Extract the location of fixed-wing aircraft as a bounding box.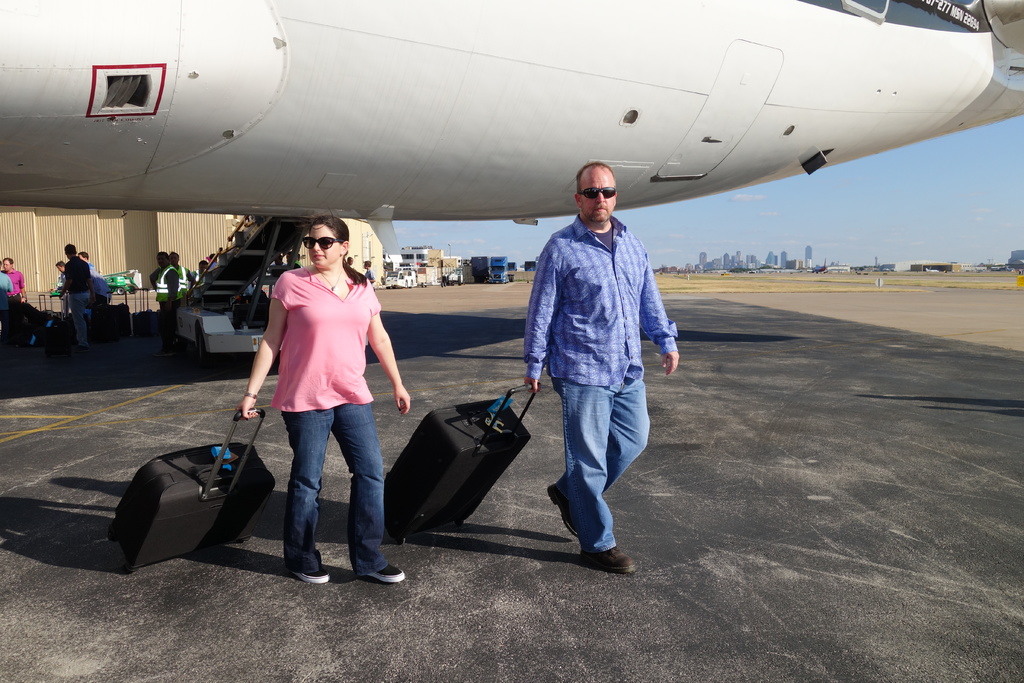
0,0,1023,357.
